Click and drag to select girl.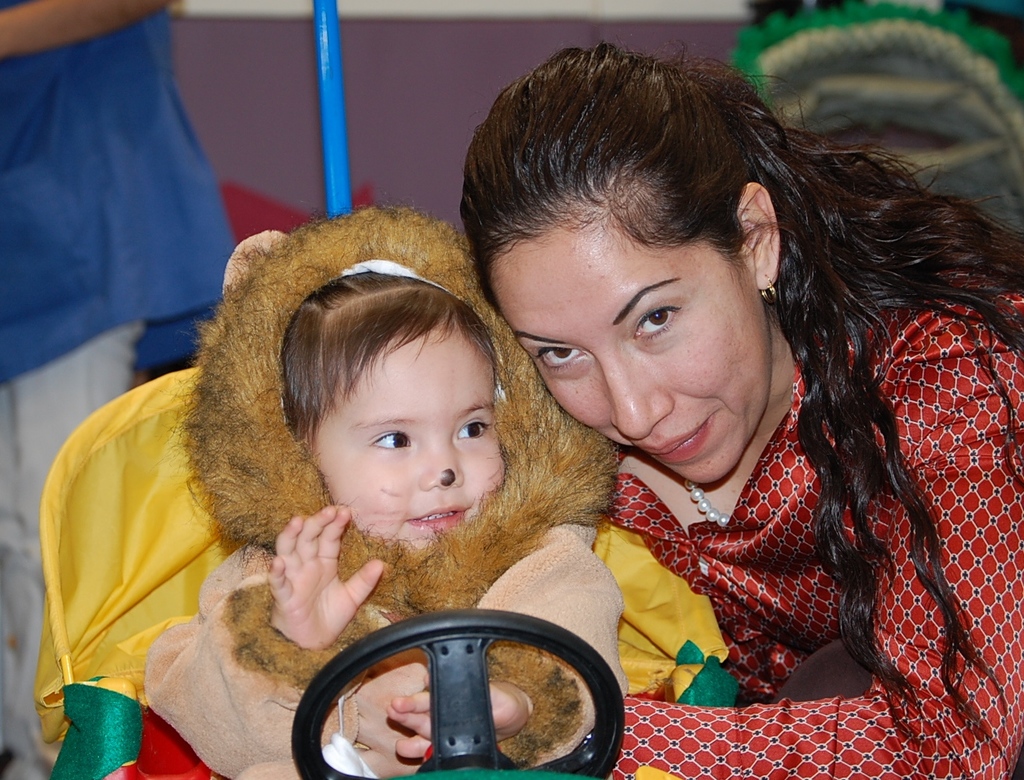
Selection: 135, 191, 625, 779.
